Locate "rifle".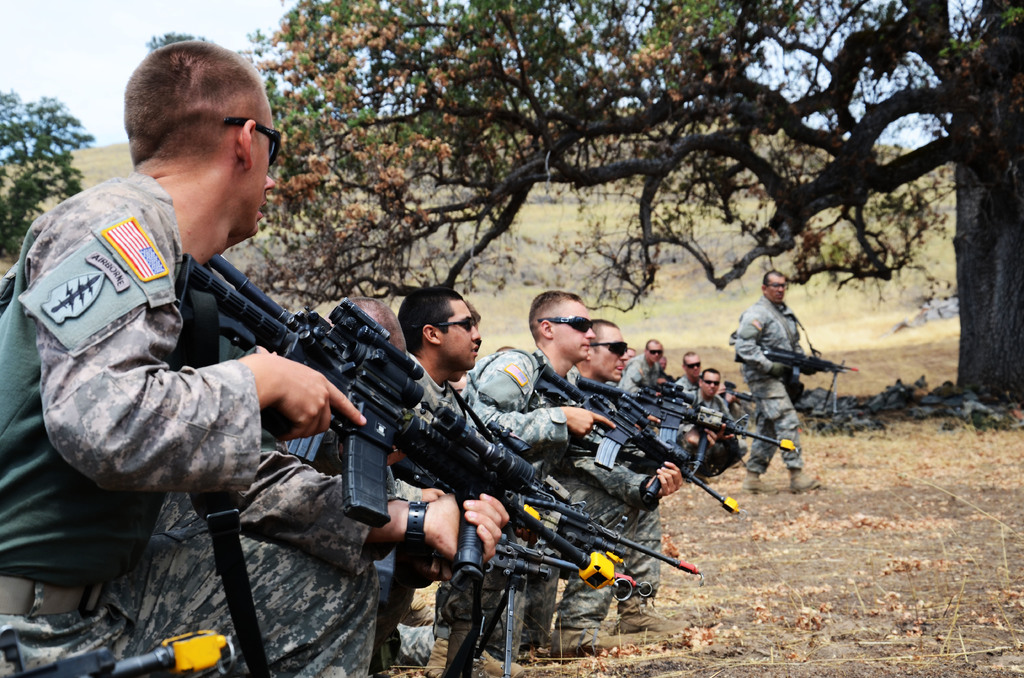
Bounding box: detection(734, 337, 860, 380).
